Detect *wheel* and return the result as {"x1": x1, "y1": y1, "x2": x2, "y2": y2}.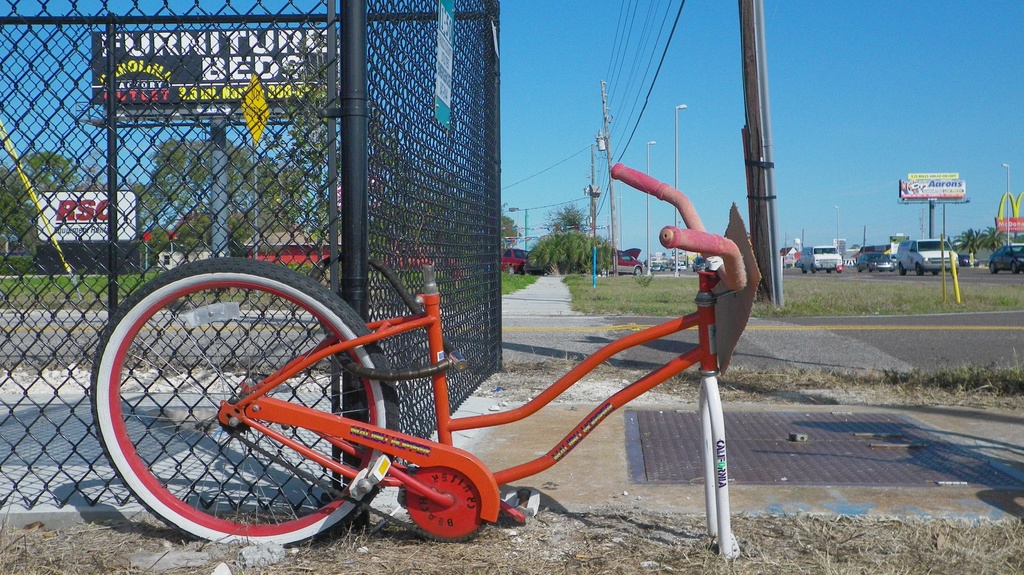
{"x1": 913, "y1": 261, "x2": 925, "y2": 279}.
